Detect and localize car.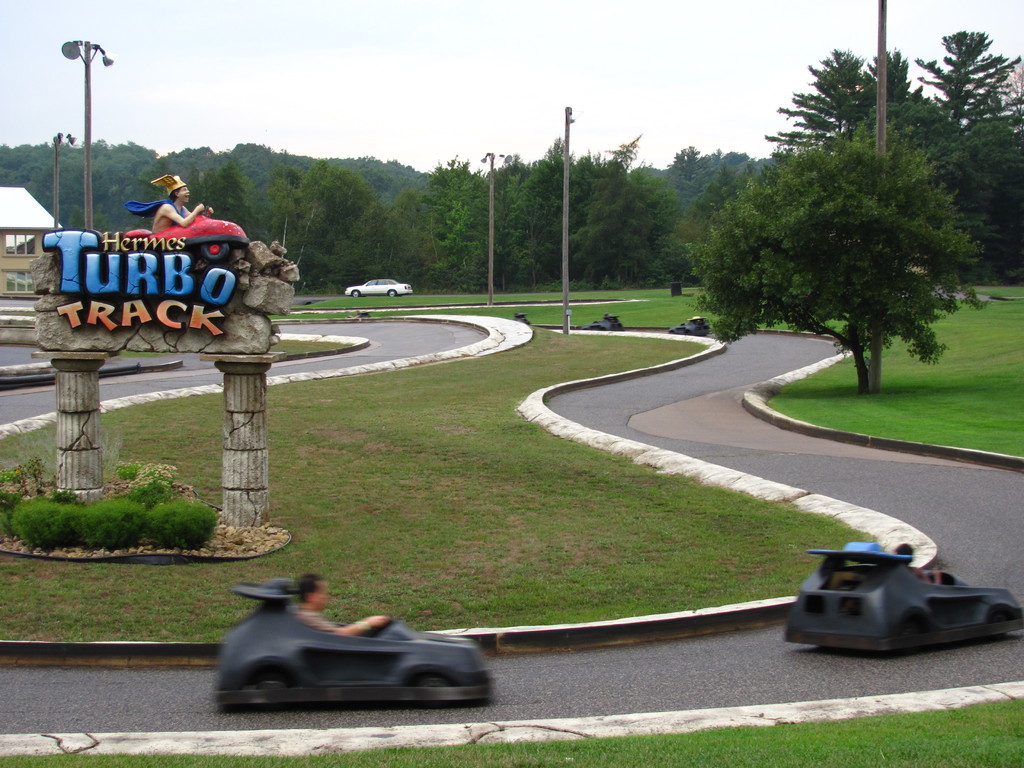
Localized at bbox=[342, 278, 414, 296].
